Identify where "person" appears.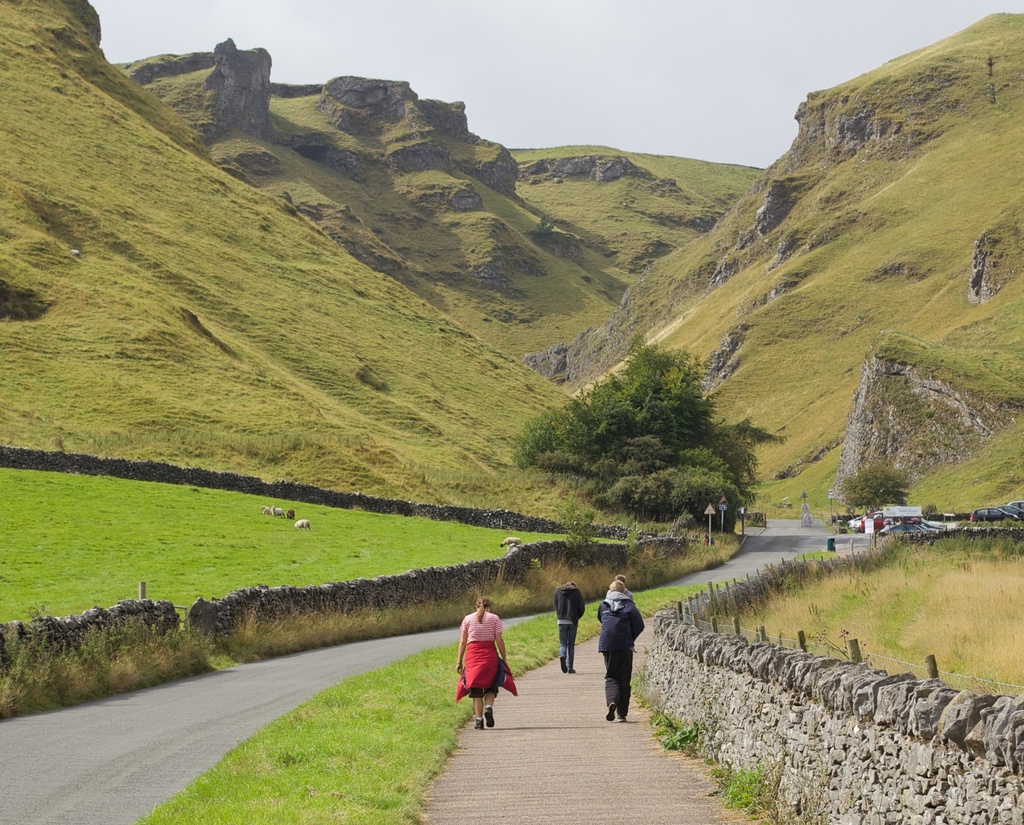
Appears at 550, 581, 585, 673.
